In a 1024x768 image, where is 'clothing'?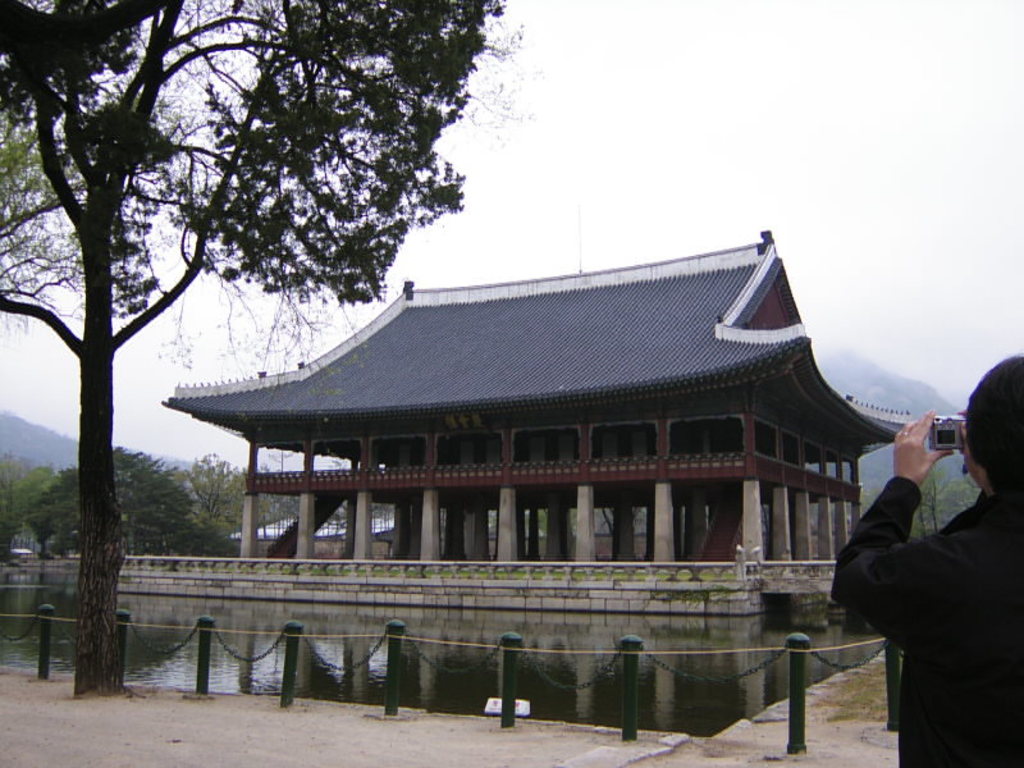
l=819, t=476, r=1023, b=759.
